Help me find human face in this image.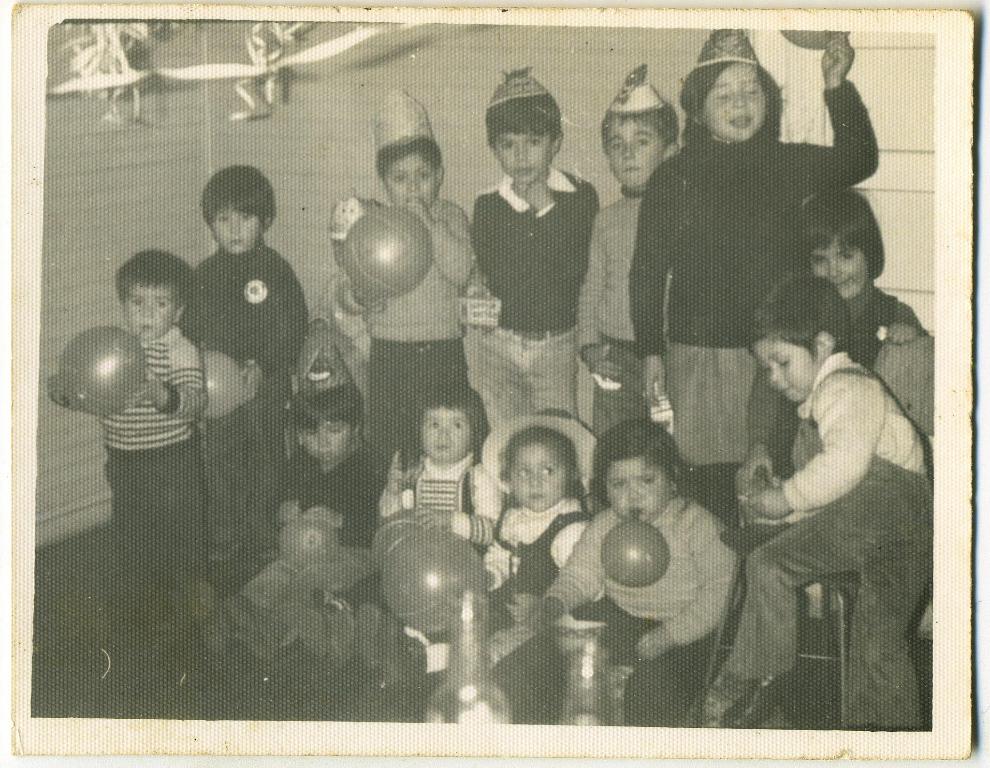
Found it: [390,151,434,206].
